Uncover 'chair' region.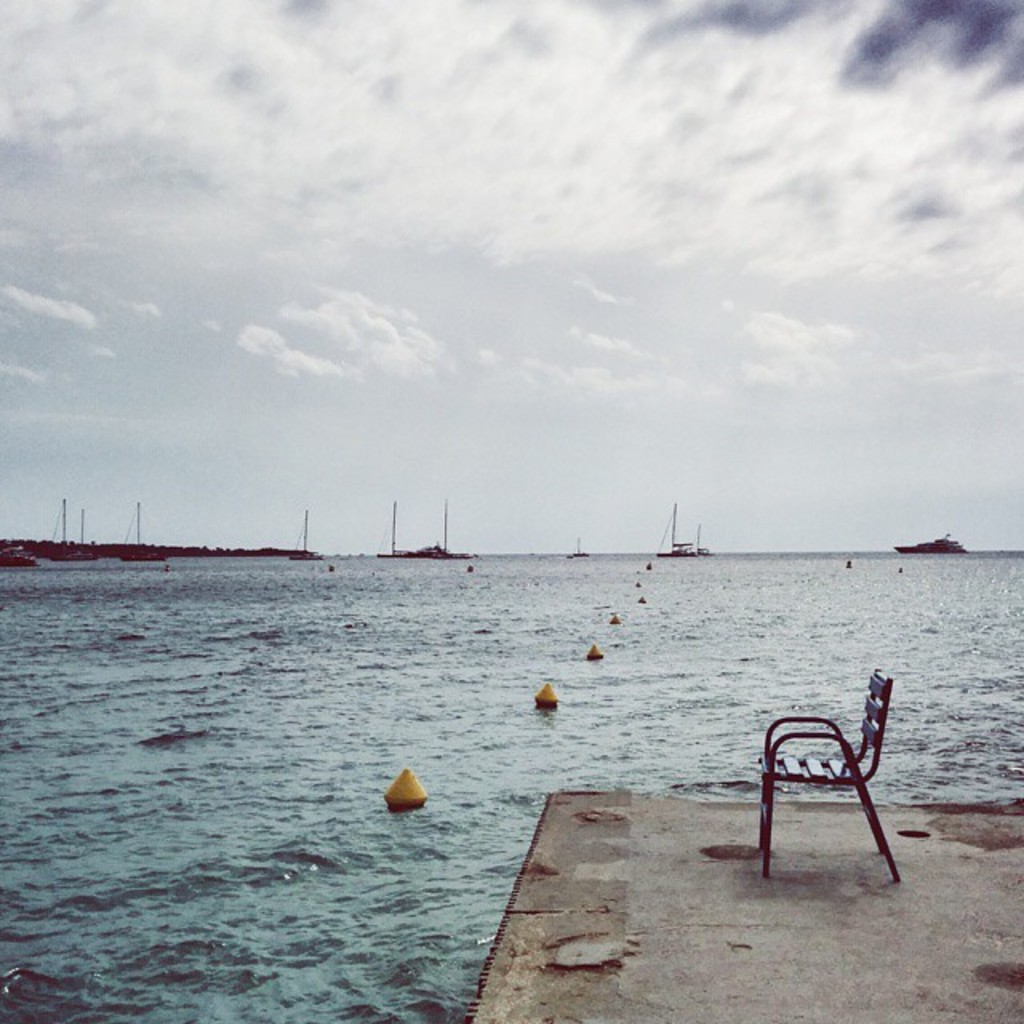
Uncovered: region(771, 675, 926, 896).
